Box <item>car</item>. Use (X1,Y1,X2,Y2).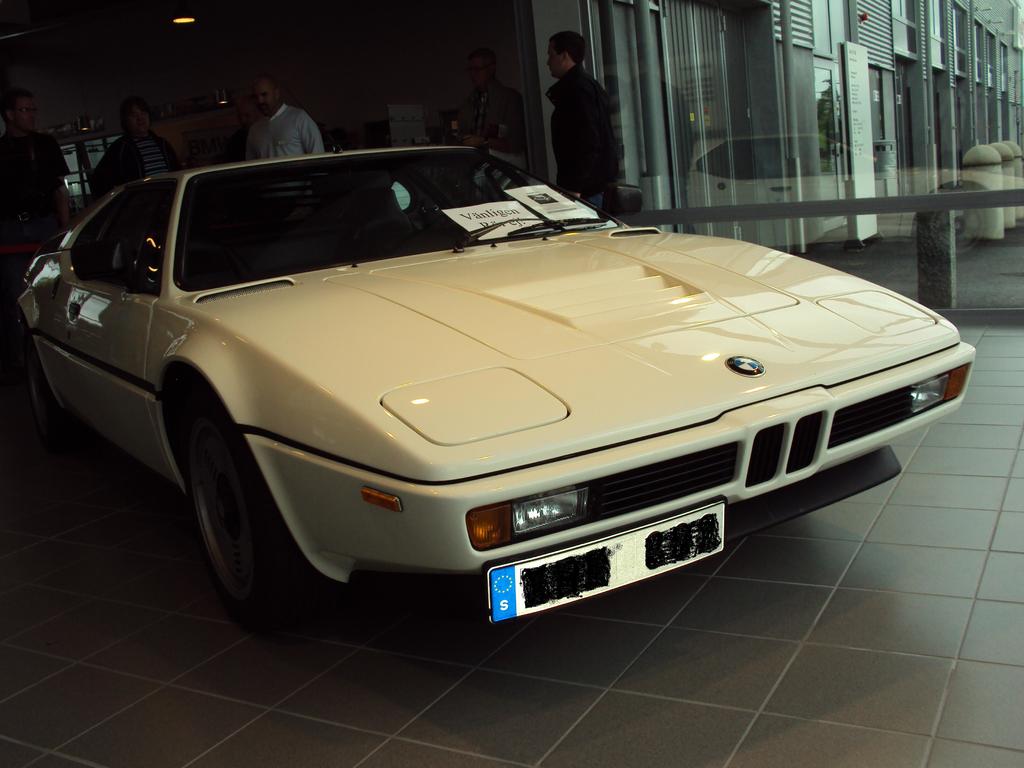
(67,153,960,655).
